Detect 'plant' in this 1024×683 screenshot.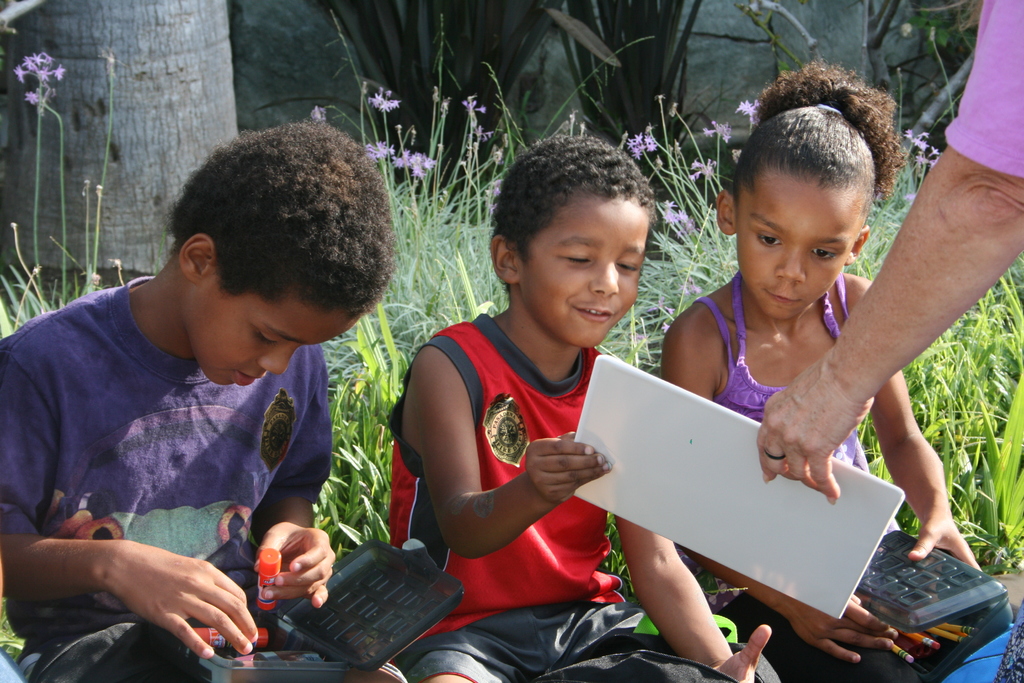
Detection: (left=0, top=43, right=125, bottom=336).
